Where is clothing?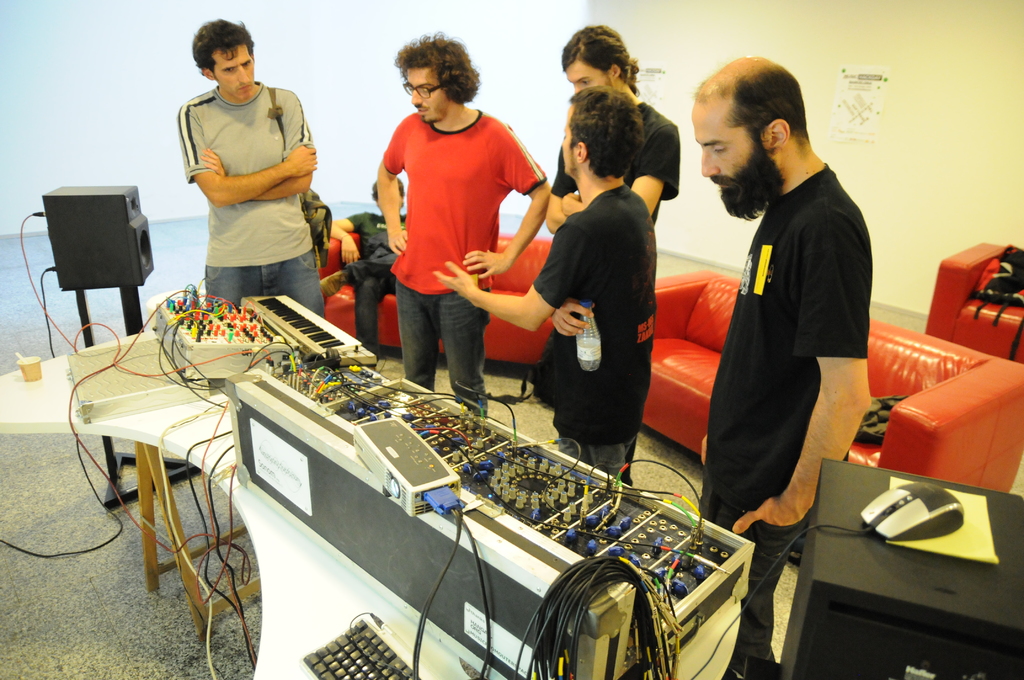
532/189/651/487.
